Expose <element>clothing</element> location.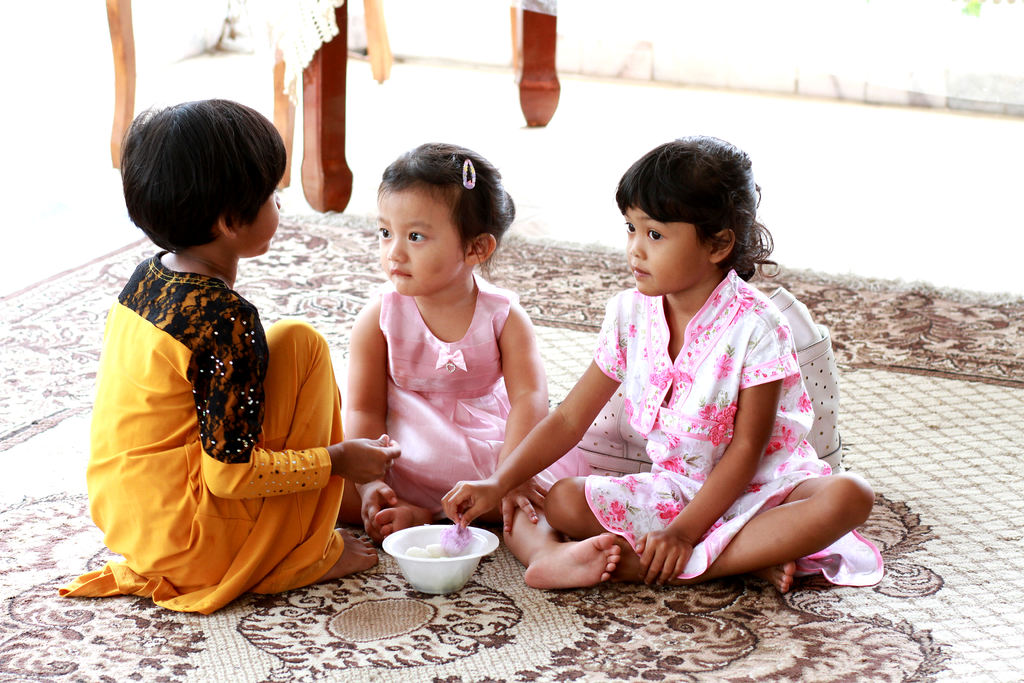
Exposed at (x1=595, y1=283, x2=885, y2=587).
